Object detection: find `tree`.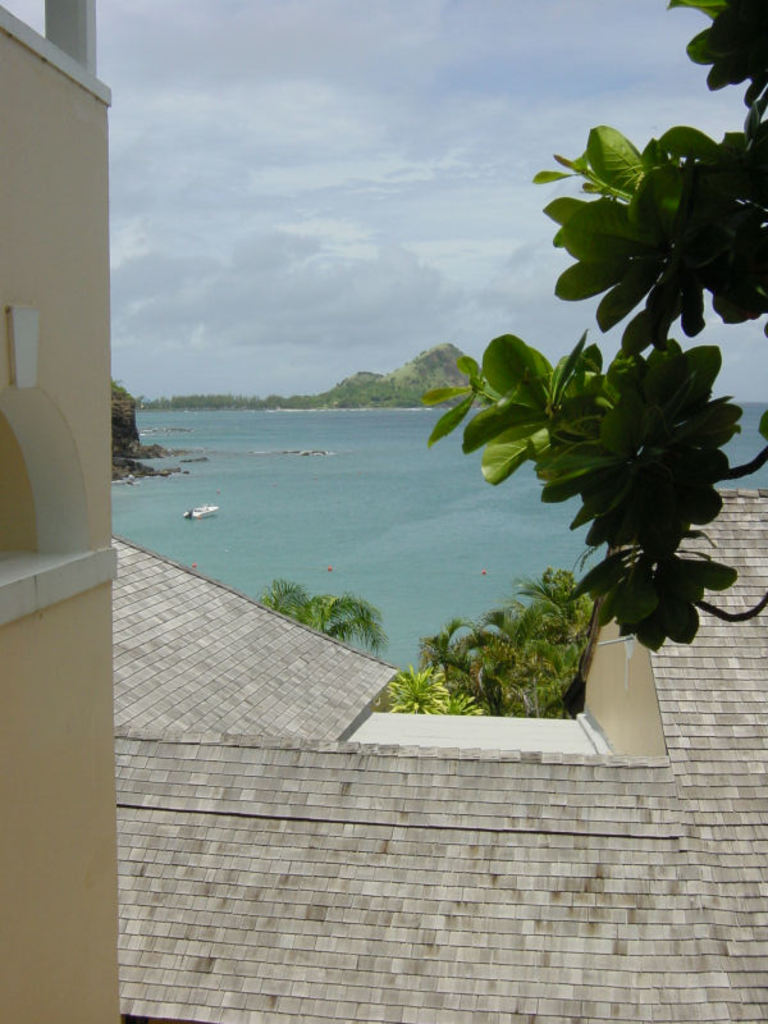
{"left": 380, "top": 662, "right": 498, "bottom": 719}.
